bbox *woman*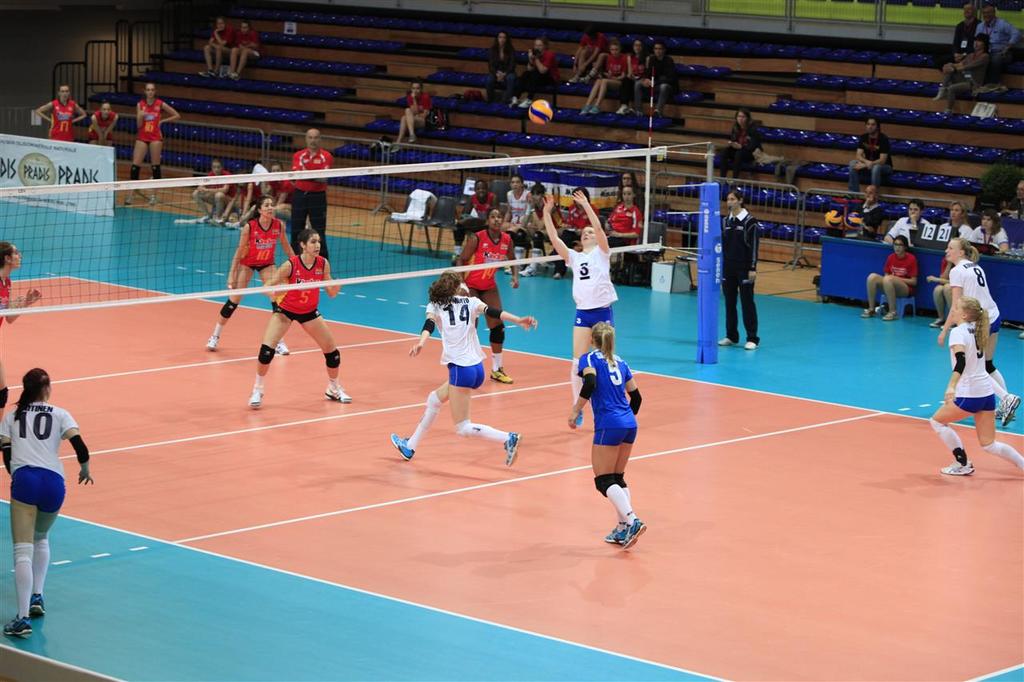
[left=260, top=162, right=297, bottom=224]
